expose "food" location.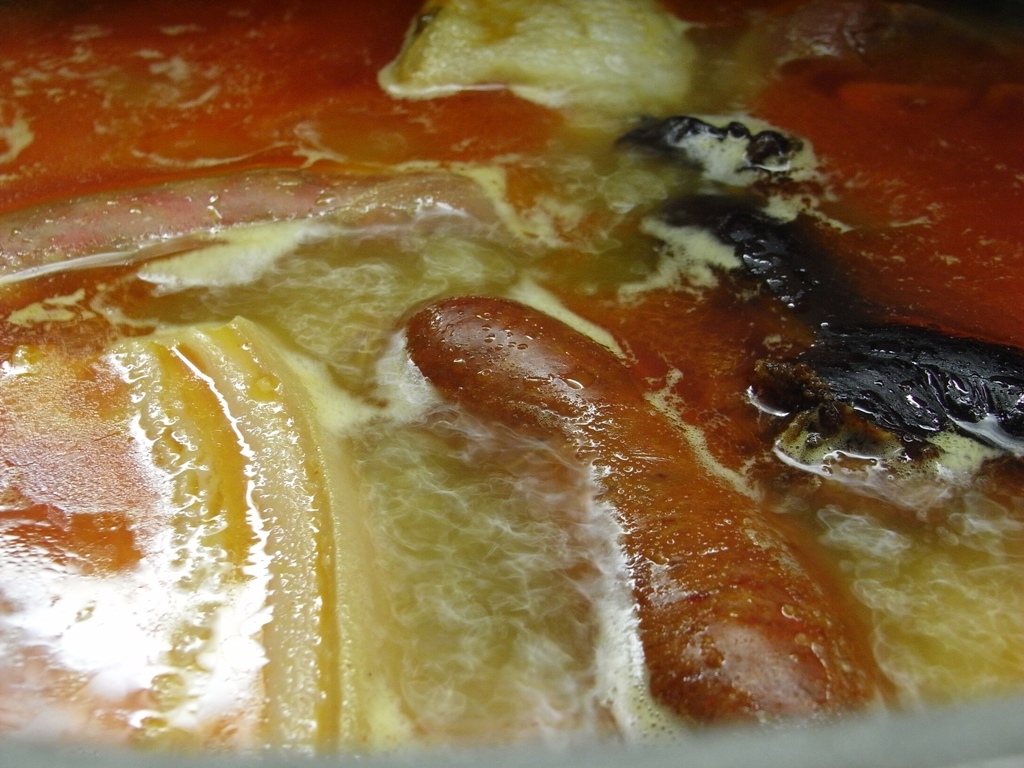
Exposed at (x1=32, y1=34, x2=1023, y2=756).
